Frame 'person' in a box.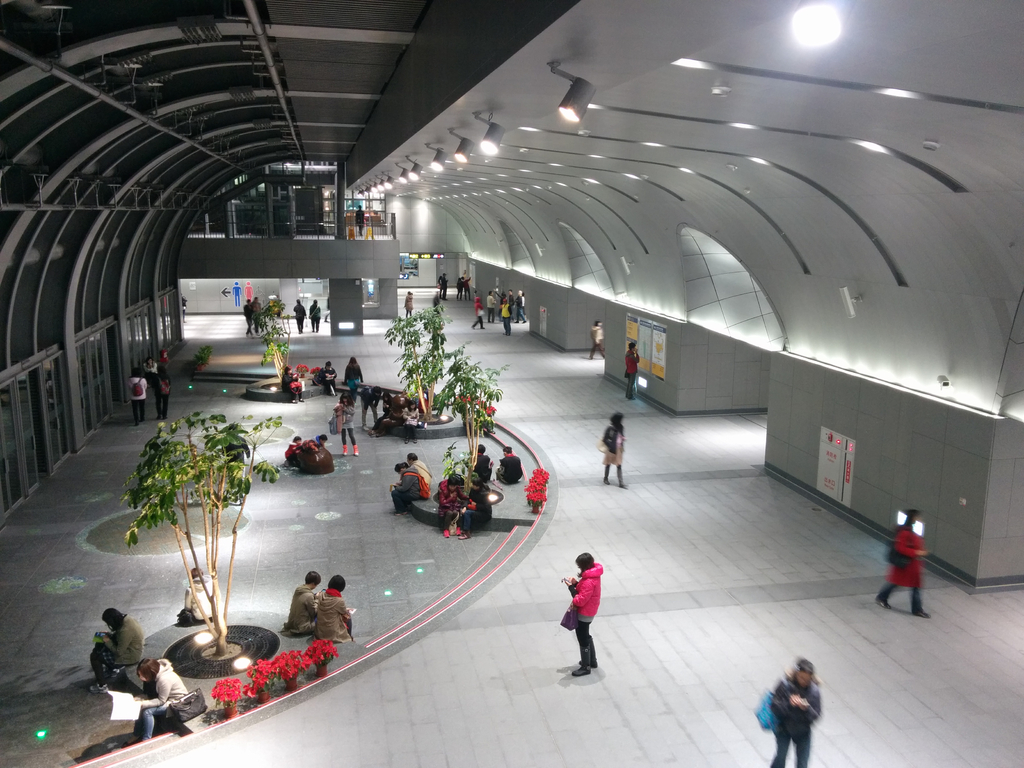
x1=280 y1=363 x2=305 y2=405.
